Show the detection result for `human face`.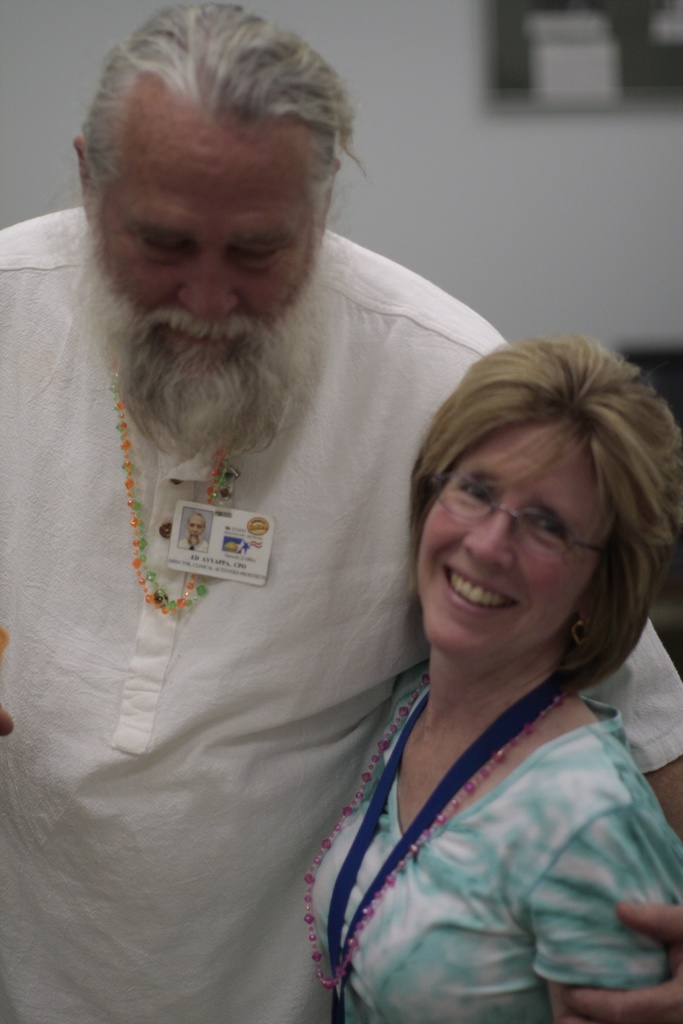
<region>97, 78, 321, 398</region>.
